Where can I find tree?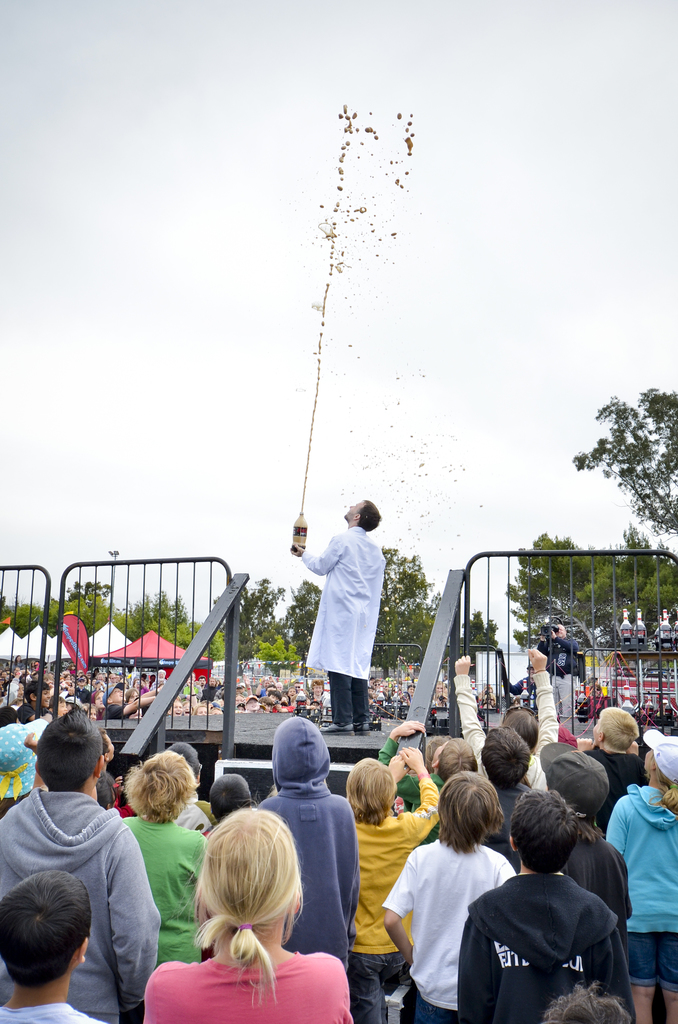
You can find it at left=0, top=598, right=38, bottom=636.
